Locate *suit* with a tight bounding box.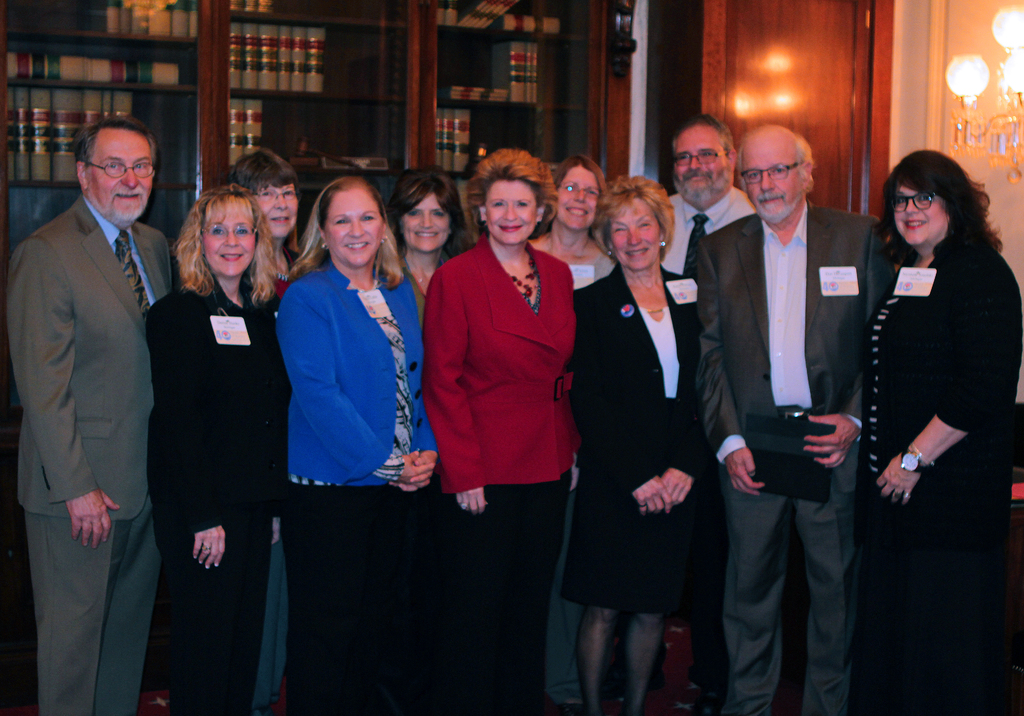
detection(687, 212, 888, 715).
